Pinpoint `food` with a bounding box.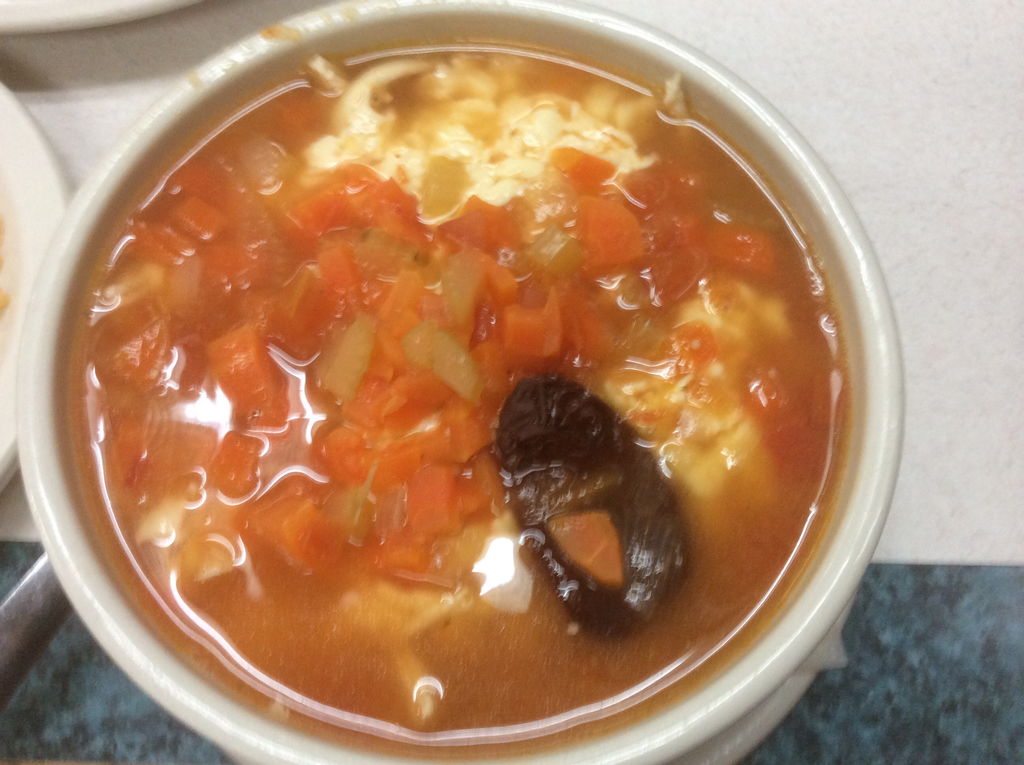
63, 39, 900, 704.
